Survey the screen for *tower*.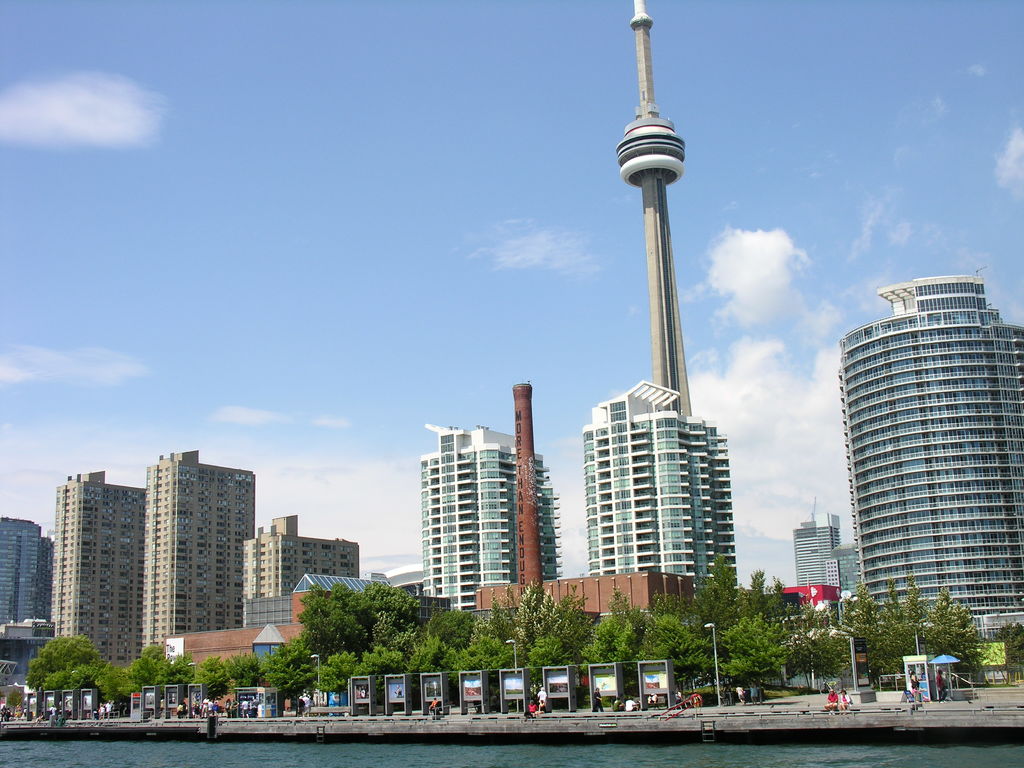
Survey found: l=828, t=278, r=1020, b=676.
